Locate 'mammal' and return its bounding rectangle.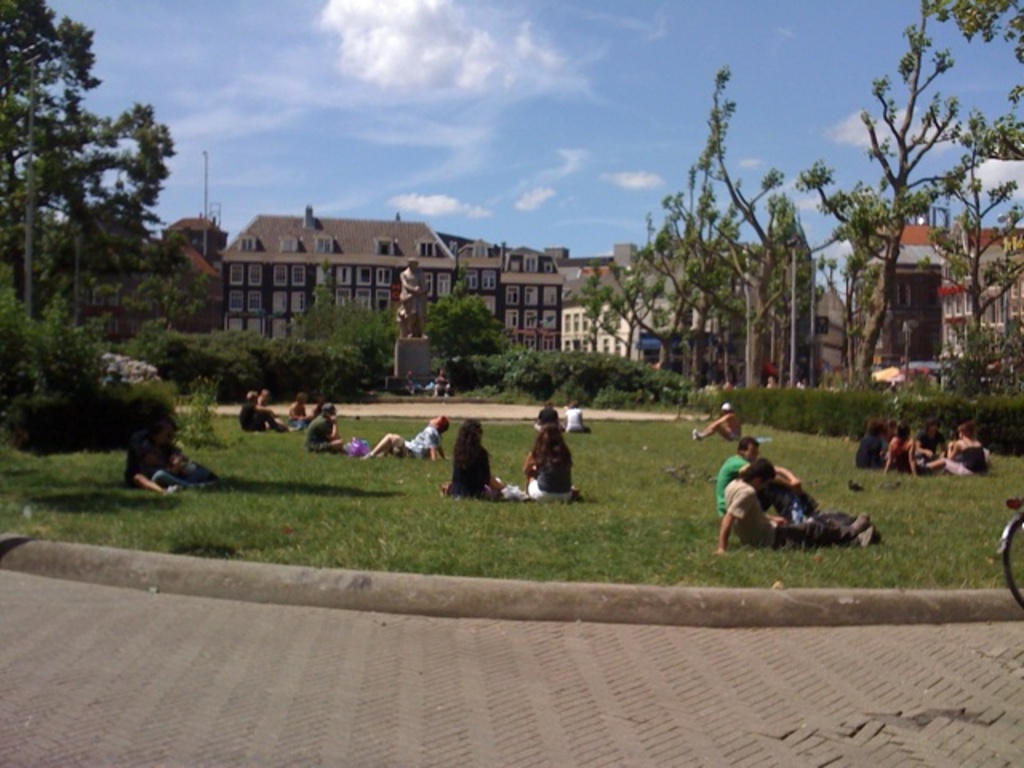
307 405 346 451.
